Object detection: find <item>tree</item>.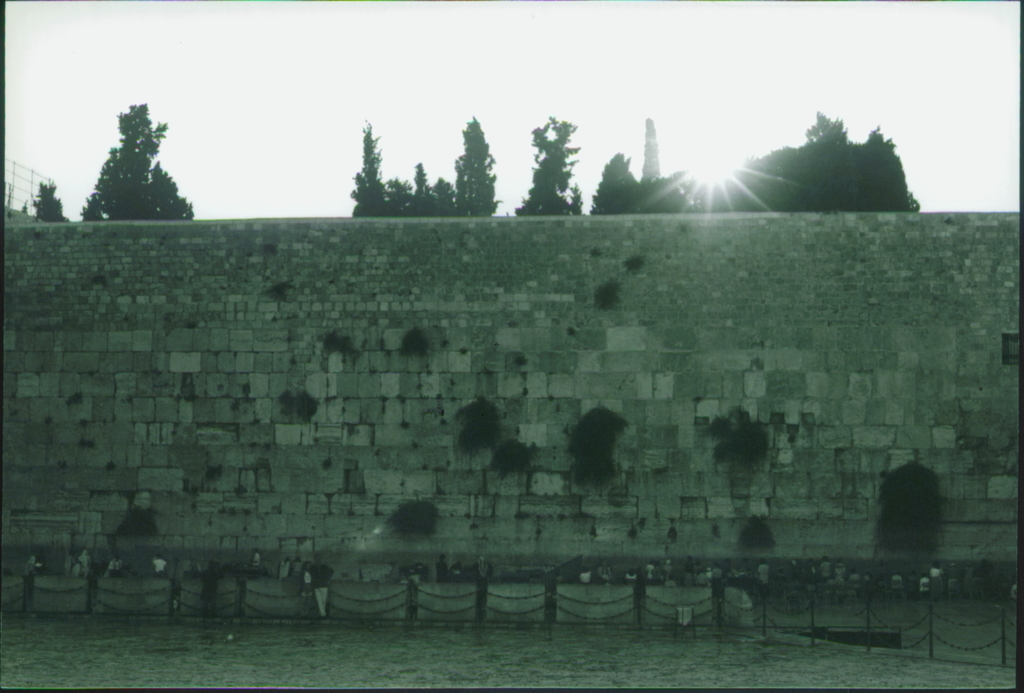
BBox(513, 118, 582, 216).
